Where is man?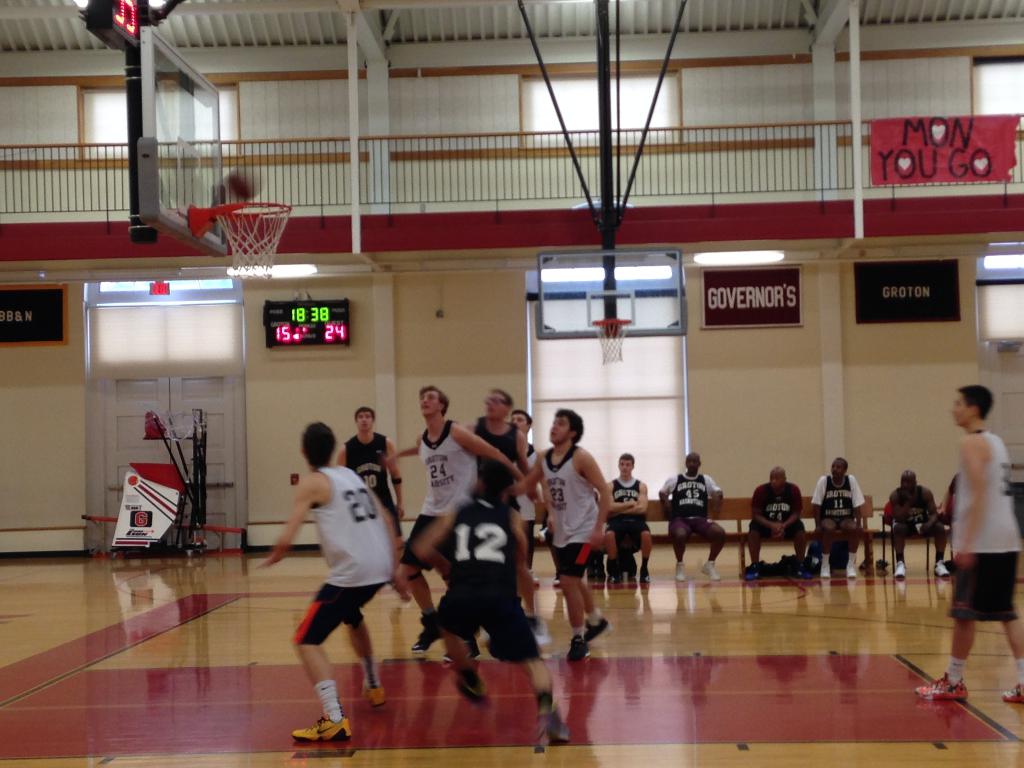
x1=397 y1=388 x2=523 y2=662.
